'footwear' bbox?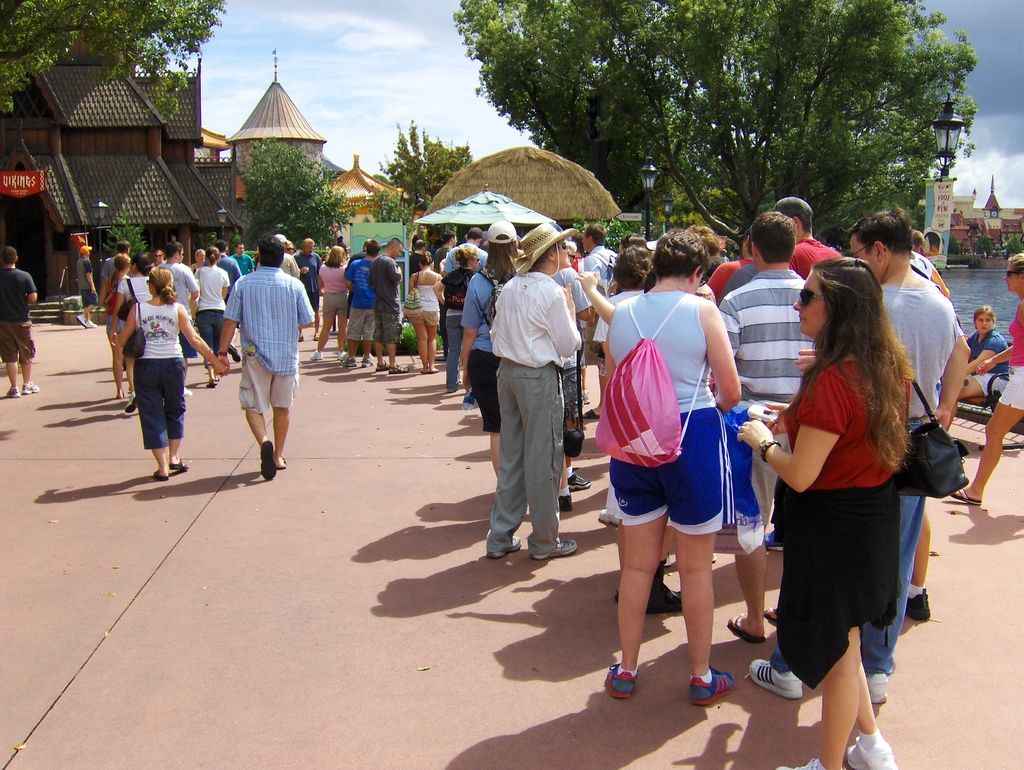
950/486/984/507
